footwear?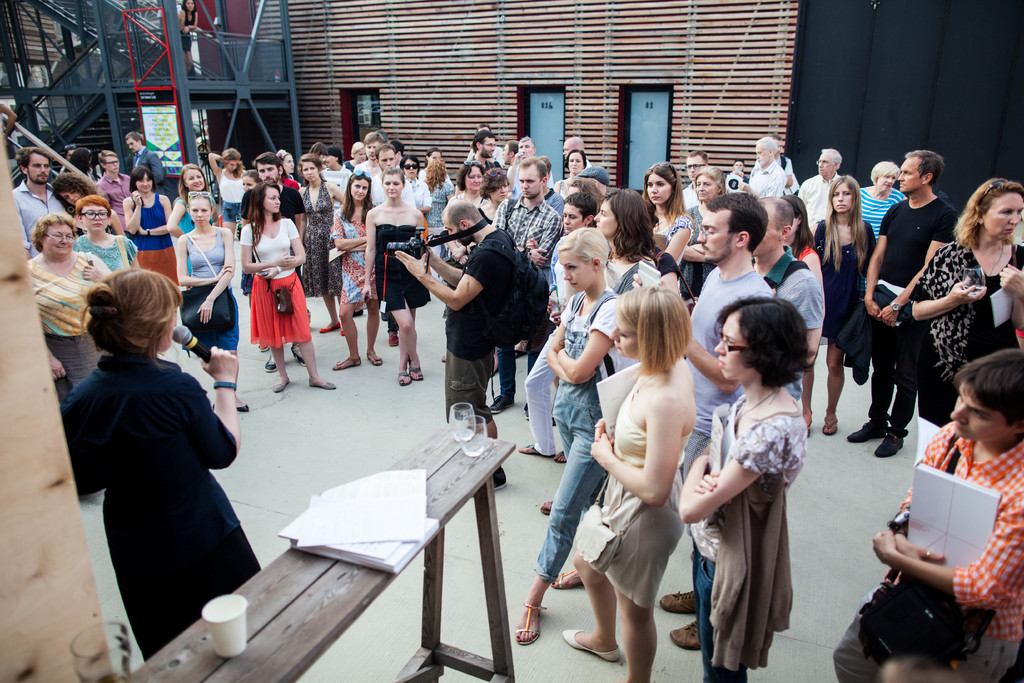
{"left": 291, "top": 344, "right": 306, "bottom": 366}
